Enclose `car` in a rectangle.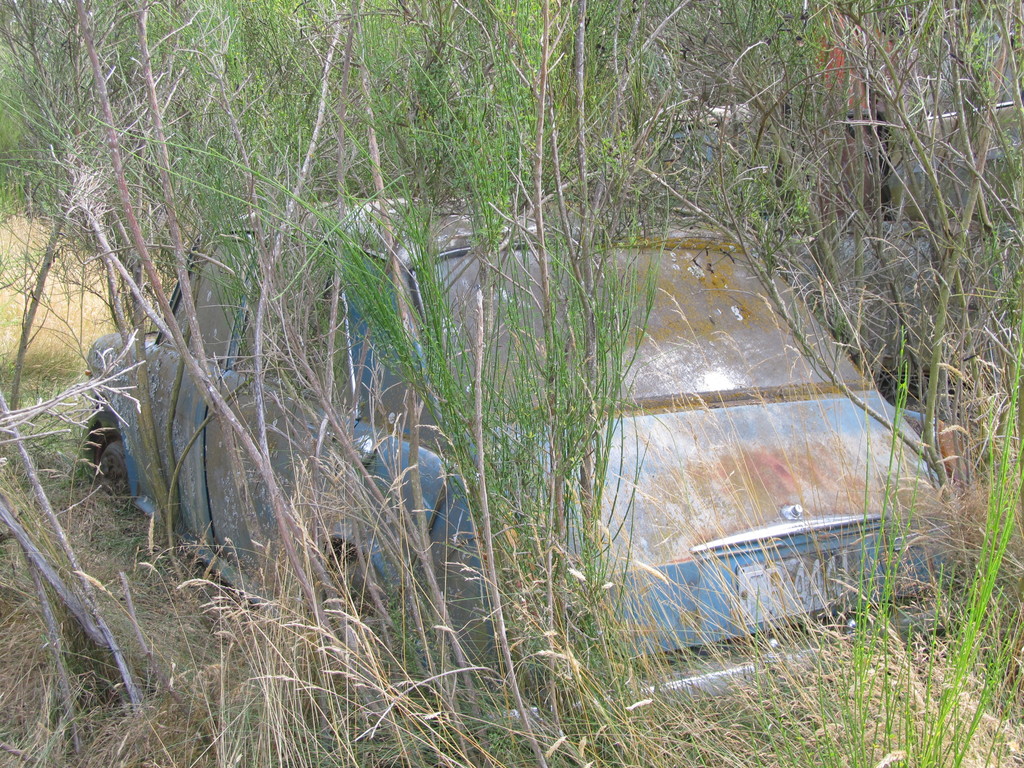
bbox=(86, 194, 974, 755).
